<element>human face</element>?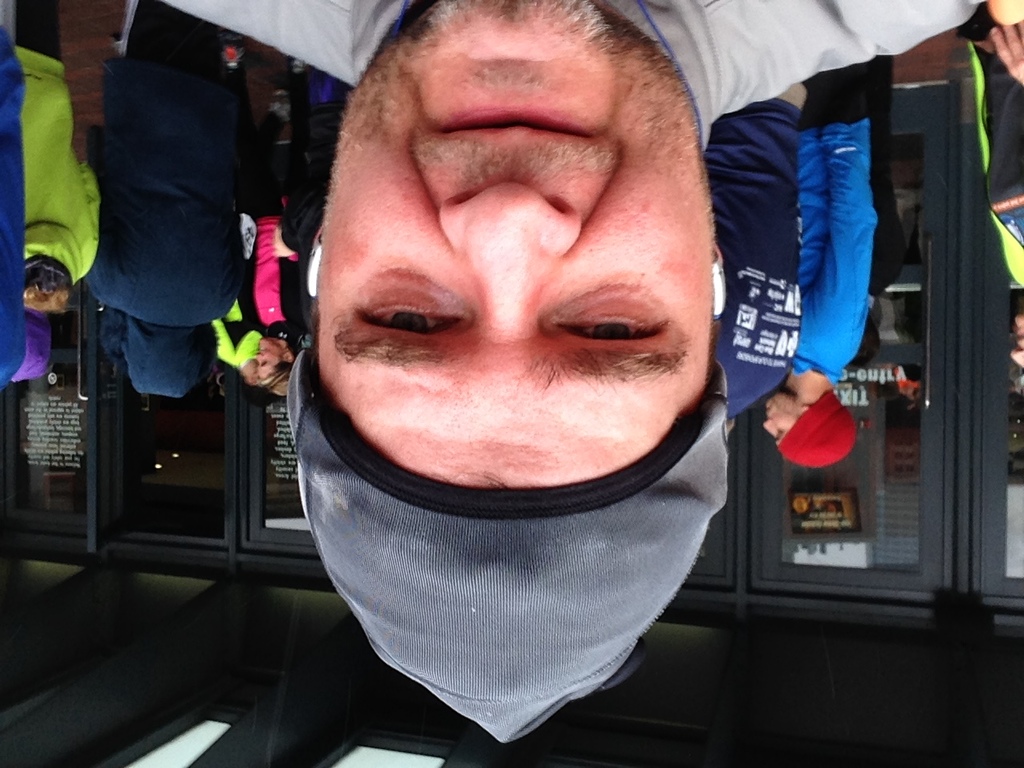
<region>250, 338, 283, 377</region>
